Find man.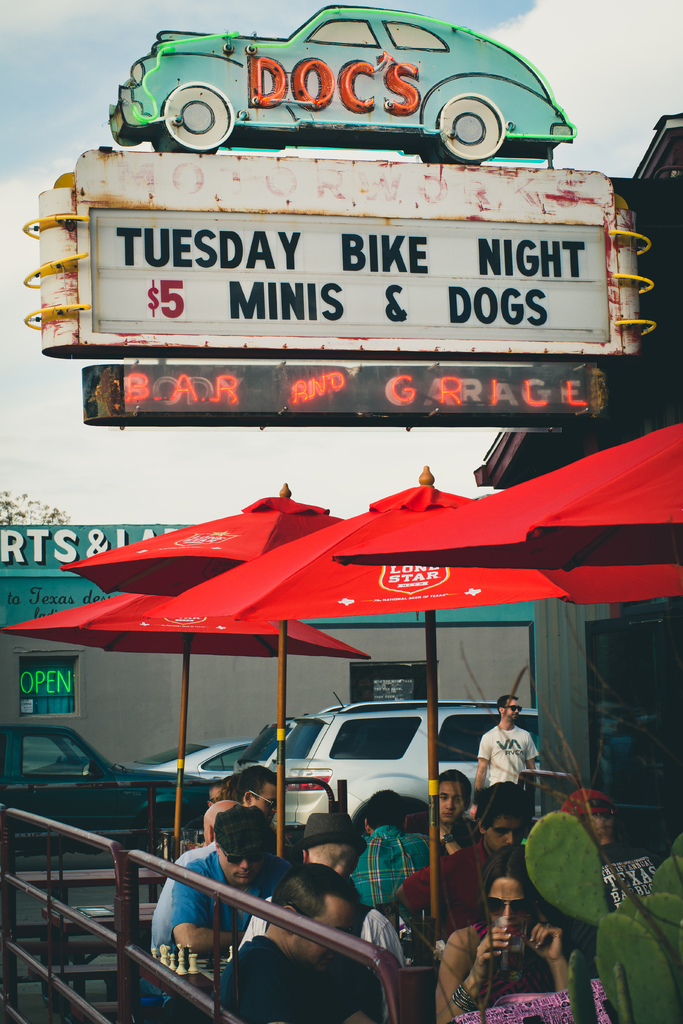
box(482, 718, 547, 833).
